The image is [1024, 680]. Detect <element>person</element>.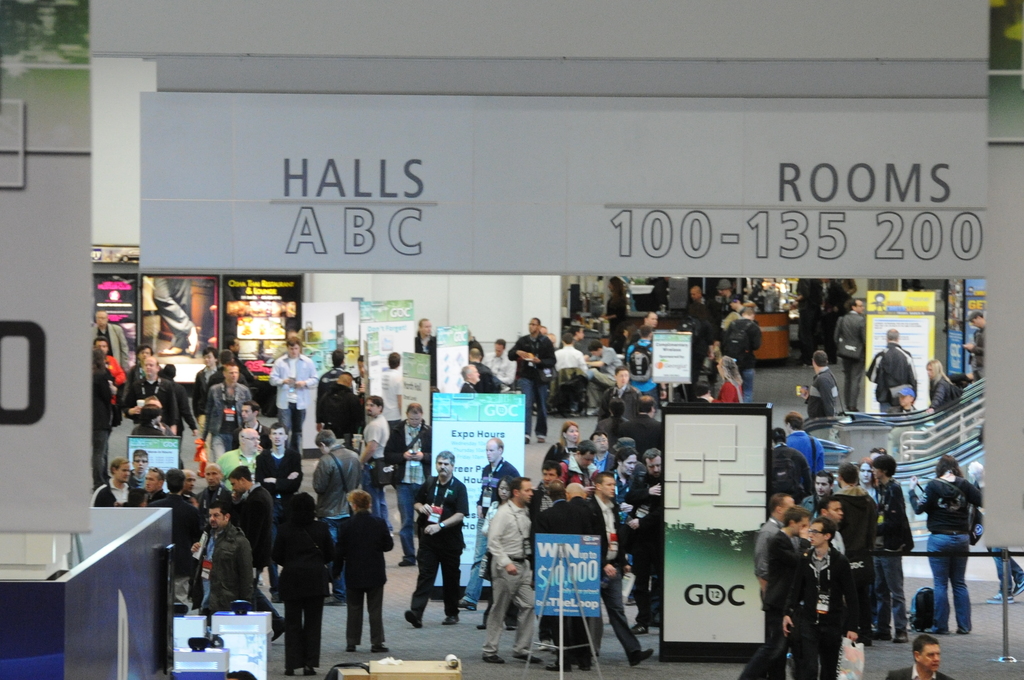
Detection: <bbox>362, 399, 392, 490</bbox>.
